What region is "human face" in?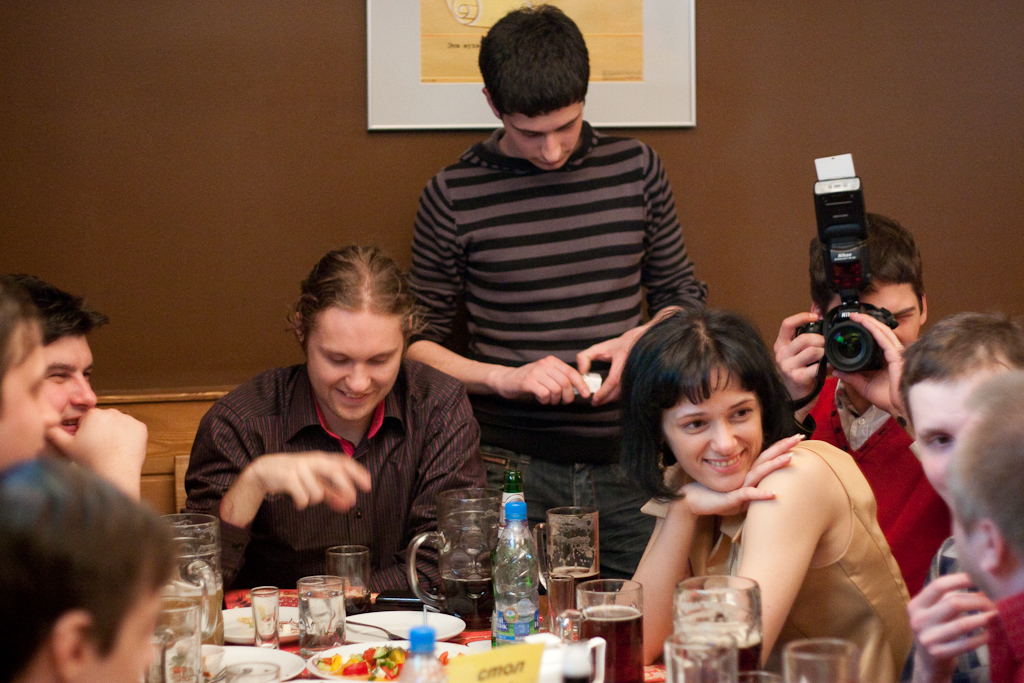
pyautogui.locateOnScreen(498, 109, 582, 167).
